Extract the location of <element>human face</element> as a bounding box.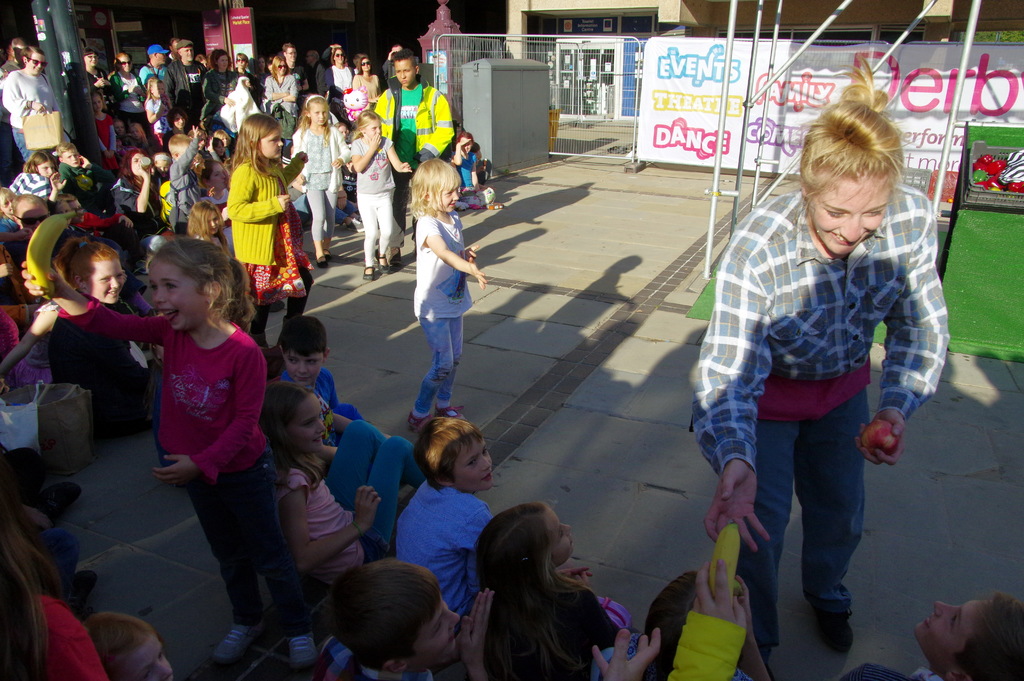
(x1=914, y1=596, x2=996, y2=666).
